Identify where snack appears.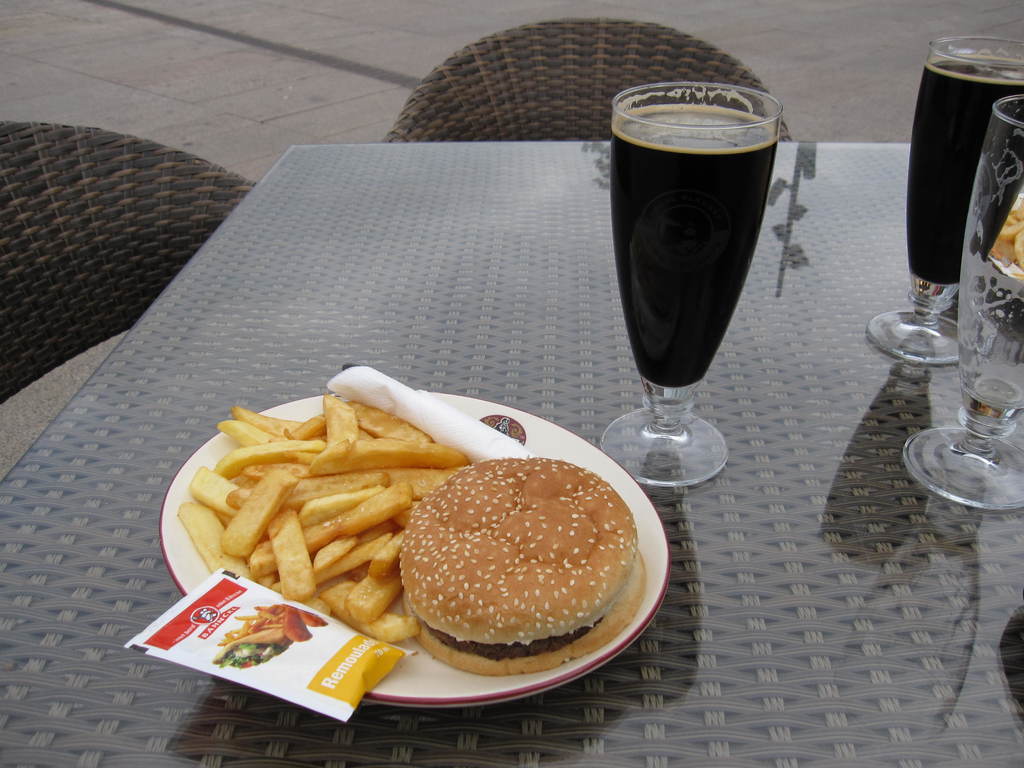
Appears at x1=392, y1=443, x2=646, y2=681.
